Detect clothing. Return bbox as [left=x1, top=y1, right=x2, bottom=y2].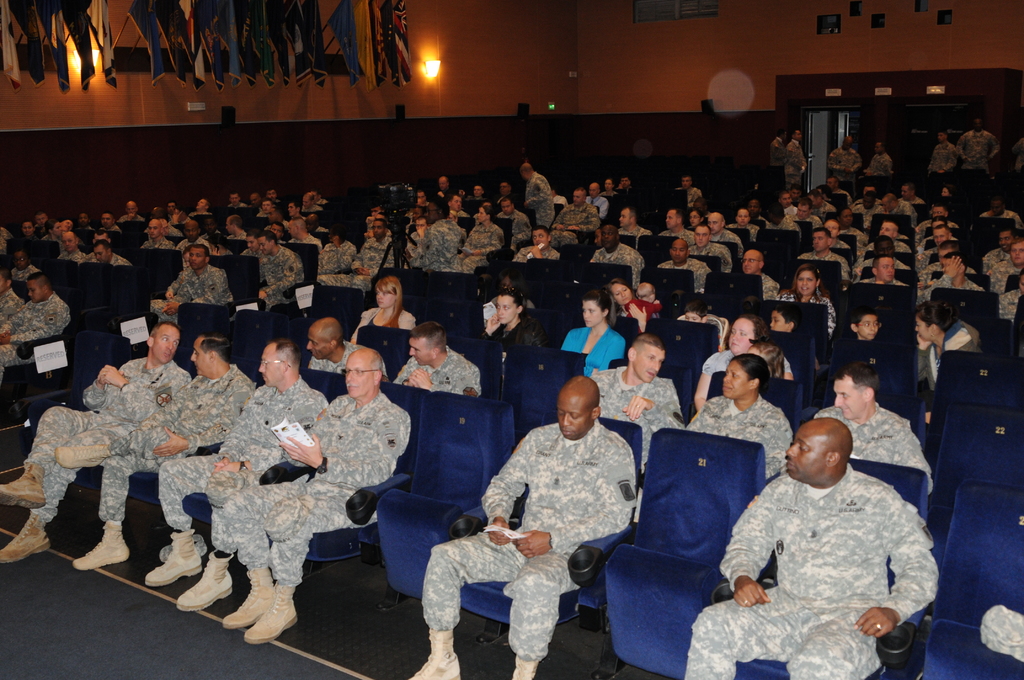
[left=927, top=137, right=957, bottom=173].
